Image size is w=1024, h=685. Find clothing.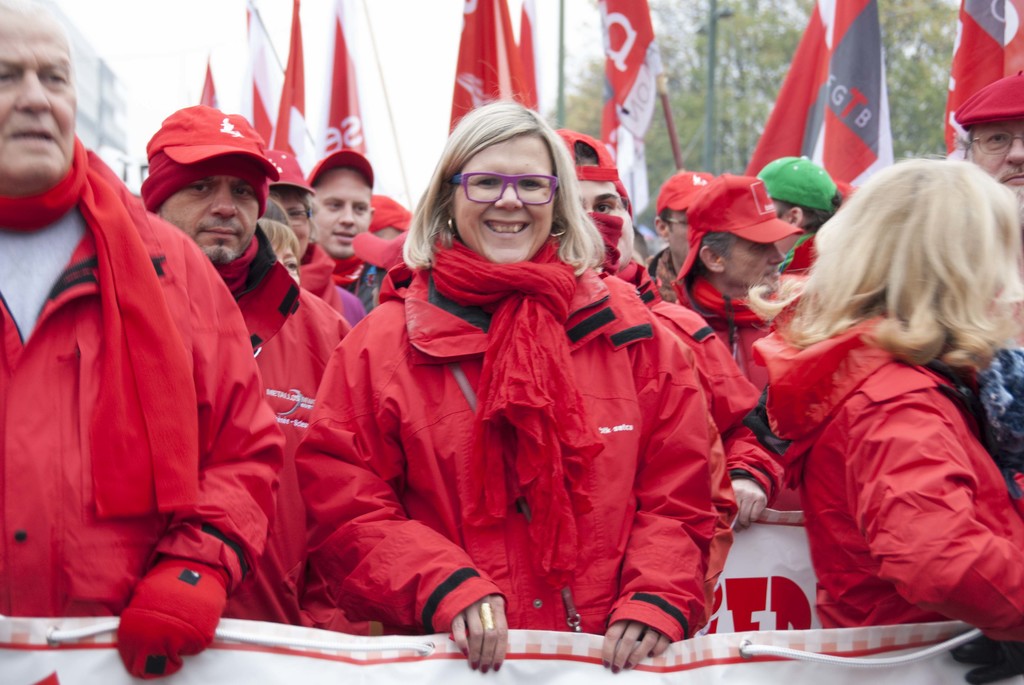
crop(324, 248, 382, 314).
